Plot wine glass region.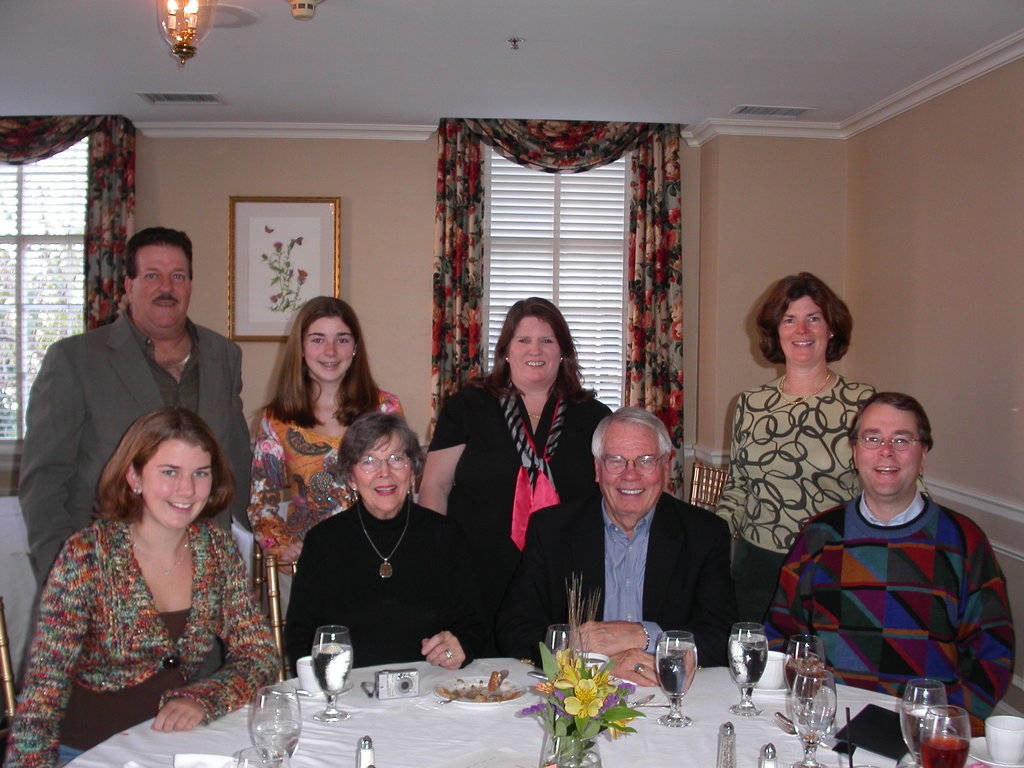
Plotted at 655 626 698 729.
